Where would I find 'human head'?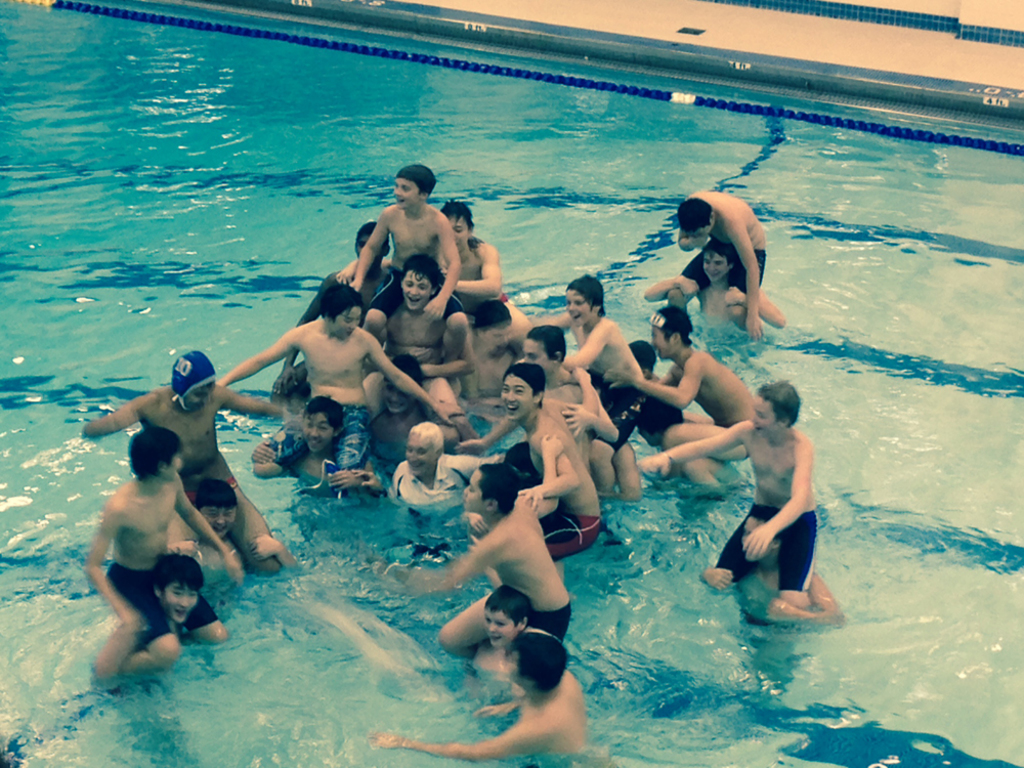
At left=306, top=395, right=345, bottom=451.
